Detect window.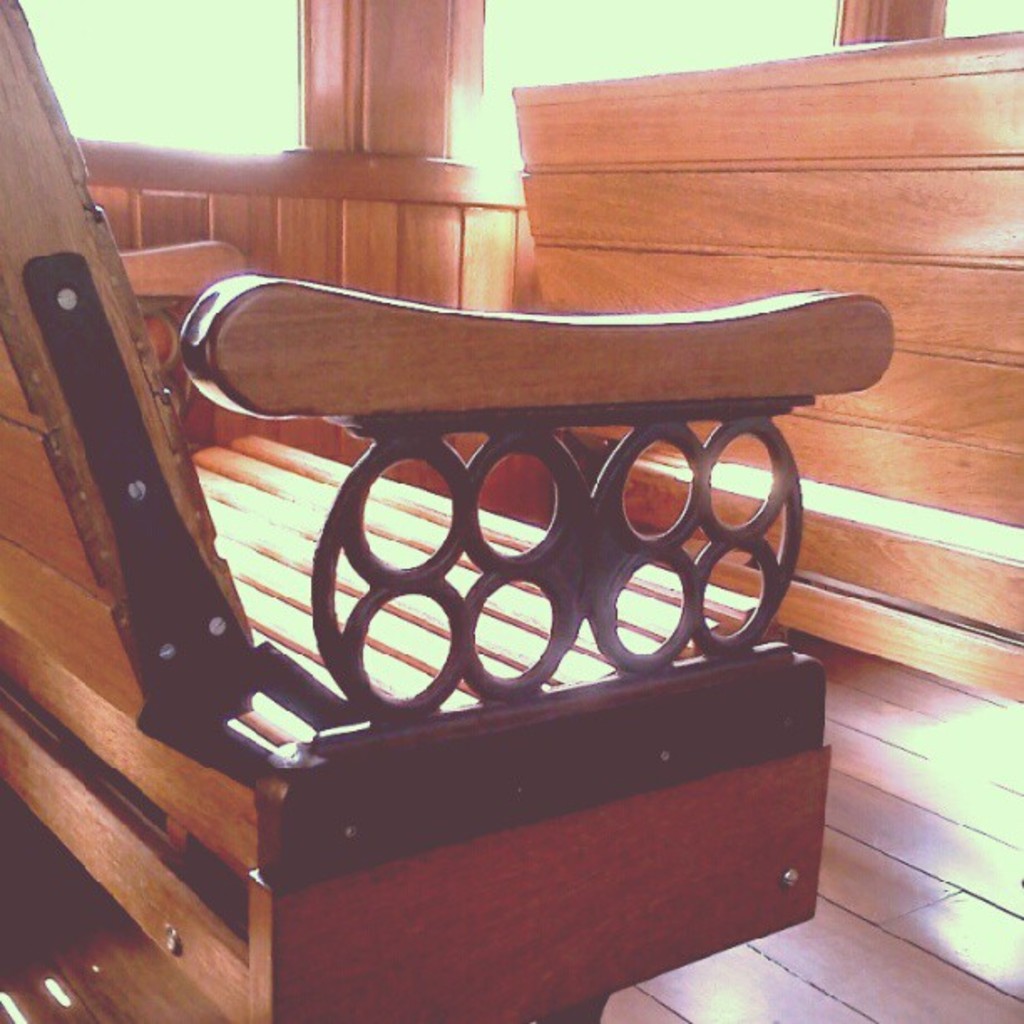
Detected at rect(17, 0, 316, 174).
